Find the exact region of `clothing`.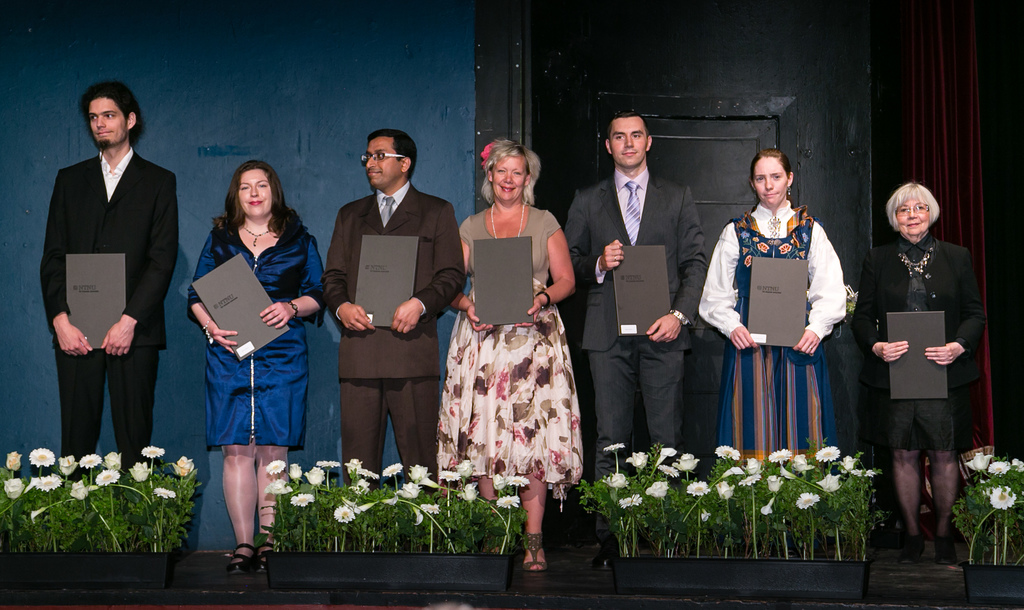
Exact region: box(36, 147, 171, 475).
